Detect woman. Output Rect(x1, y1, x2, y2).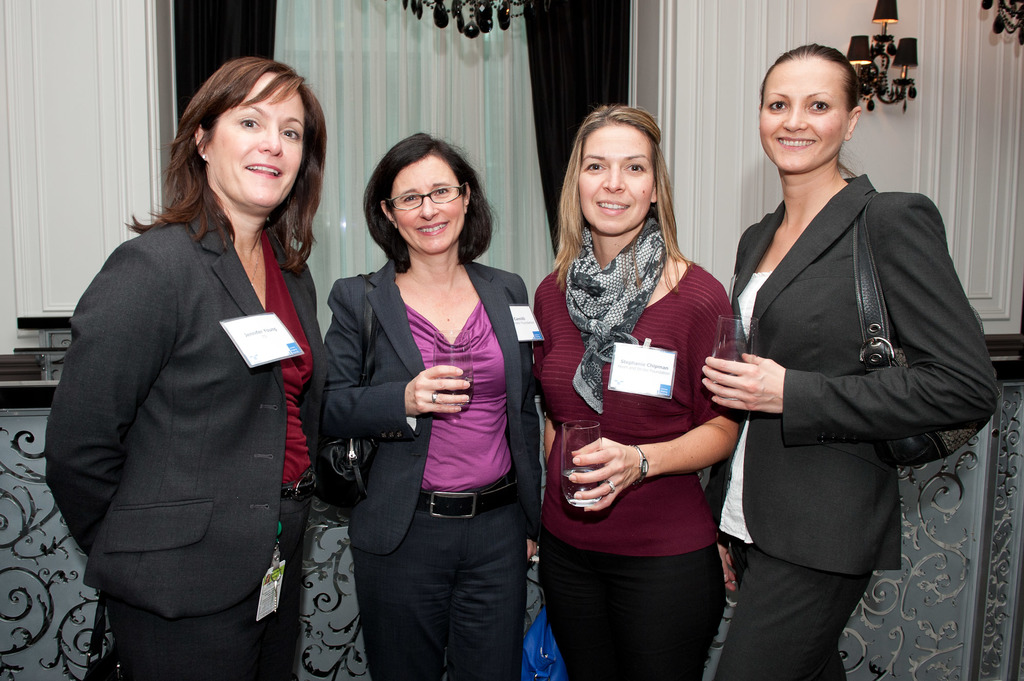
Rect(40, 61, 328, 680).
